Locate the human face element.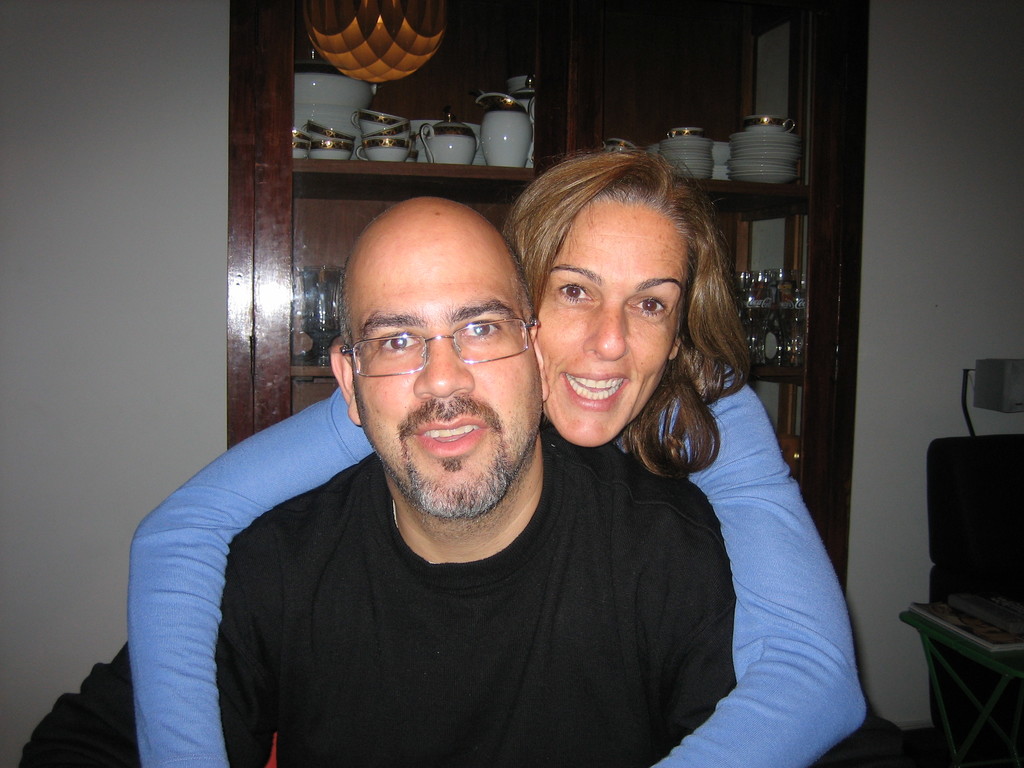
Element bbox: 540, 198, 691, 448.
